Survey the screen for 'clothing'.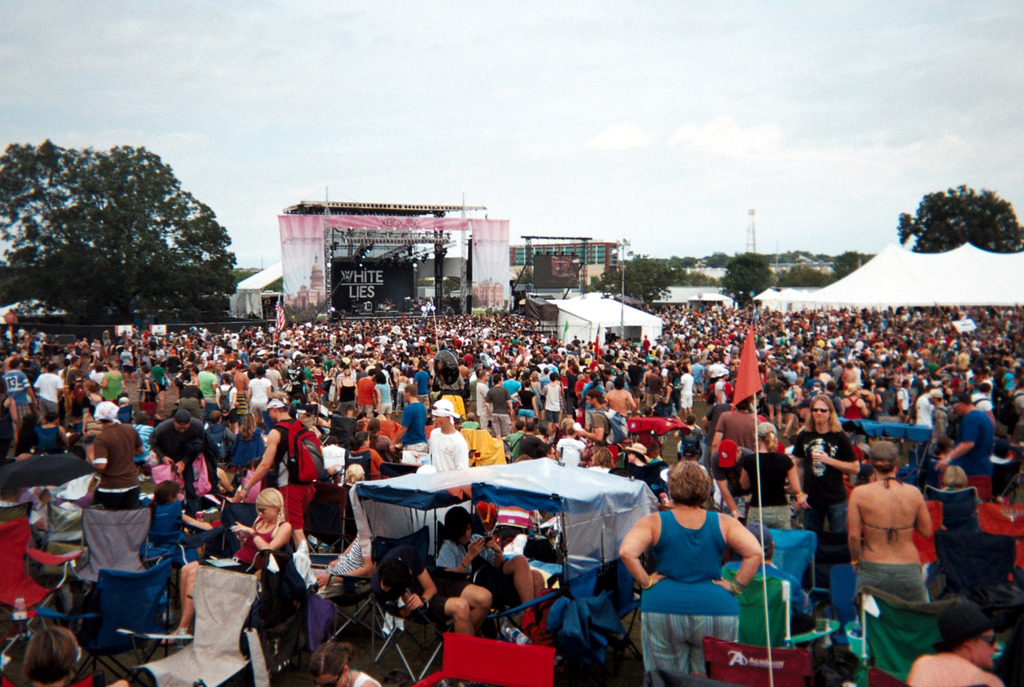
Survey found: pyautogui.locateOnScreen(959, 404, 998, 471).
